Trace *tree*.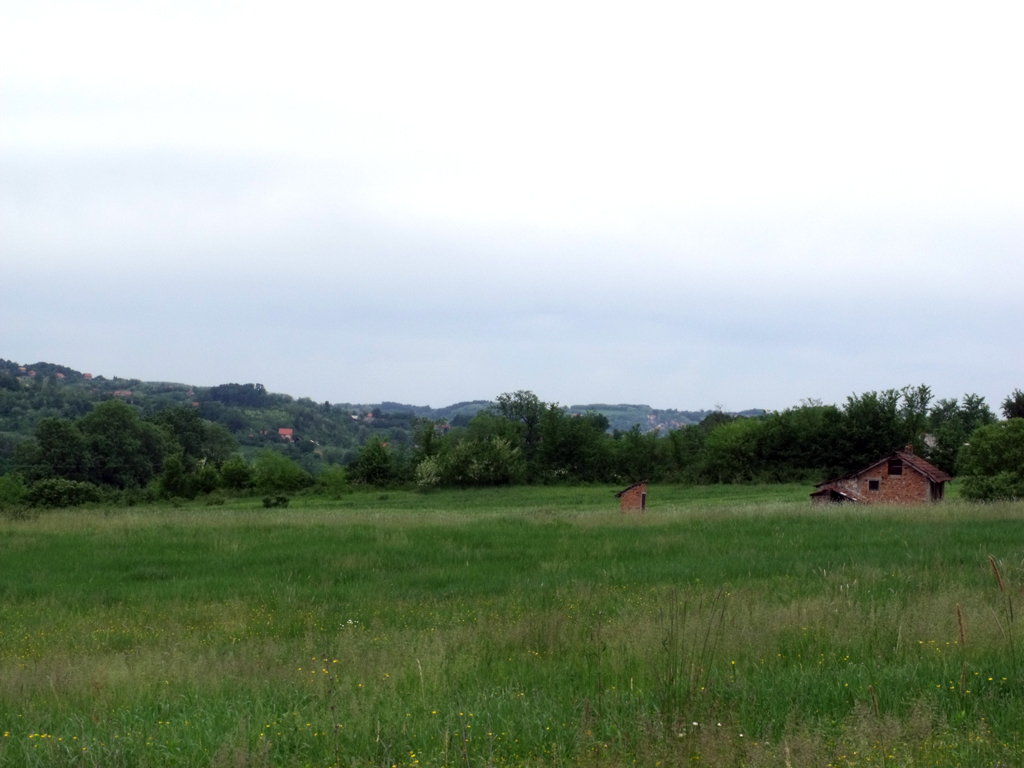
Traced to [953,418,1023,506].
